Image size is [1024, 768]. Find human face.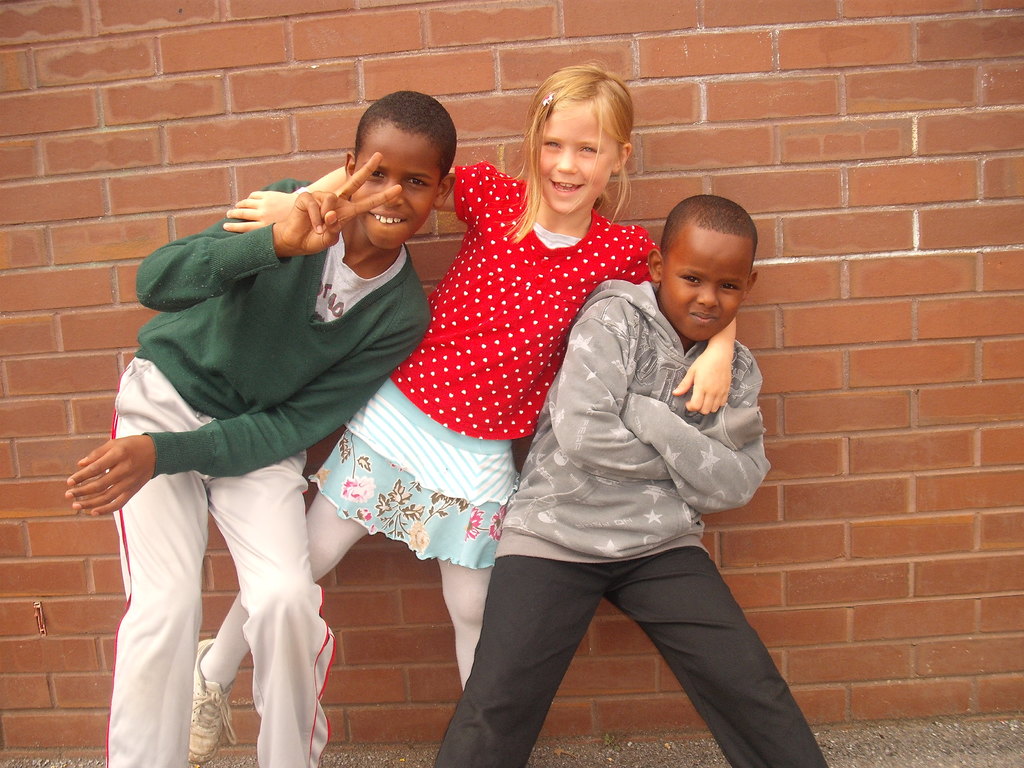
select_region(541, 103, 610, 216).
